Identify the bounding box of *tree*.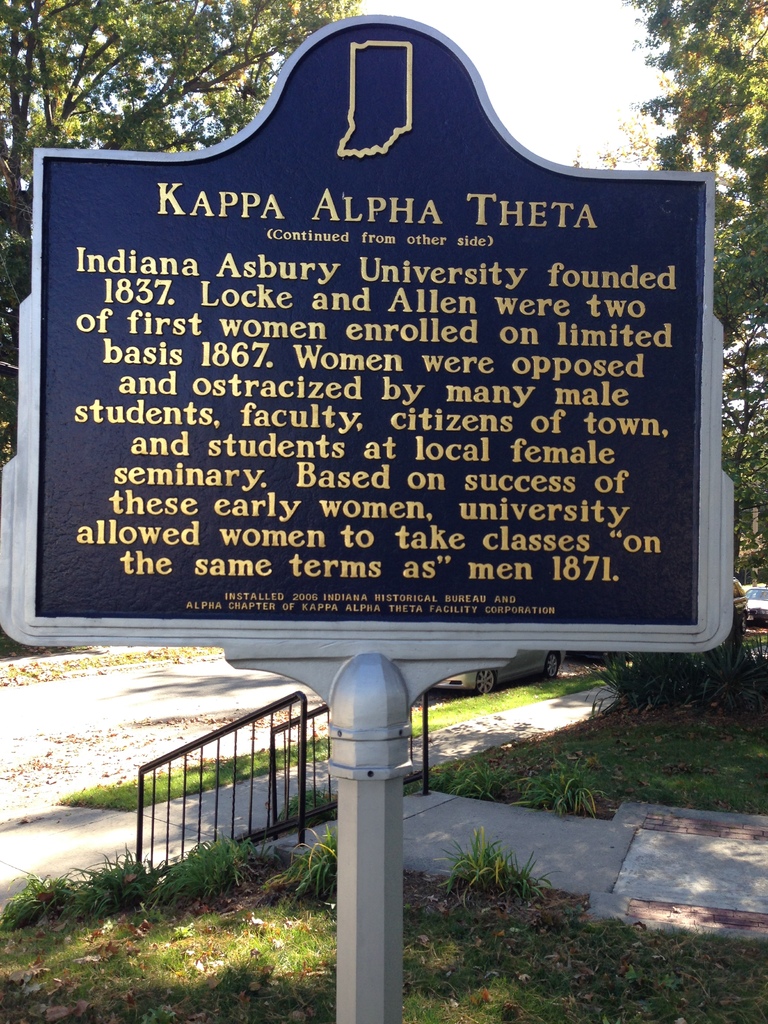
rect(569, 0, 767, 568).
